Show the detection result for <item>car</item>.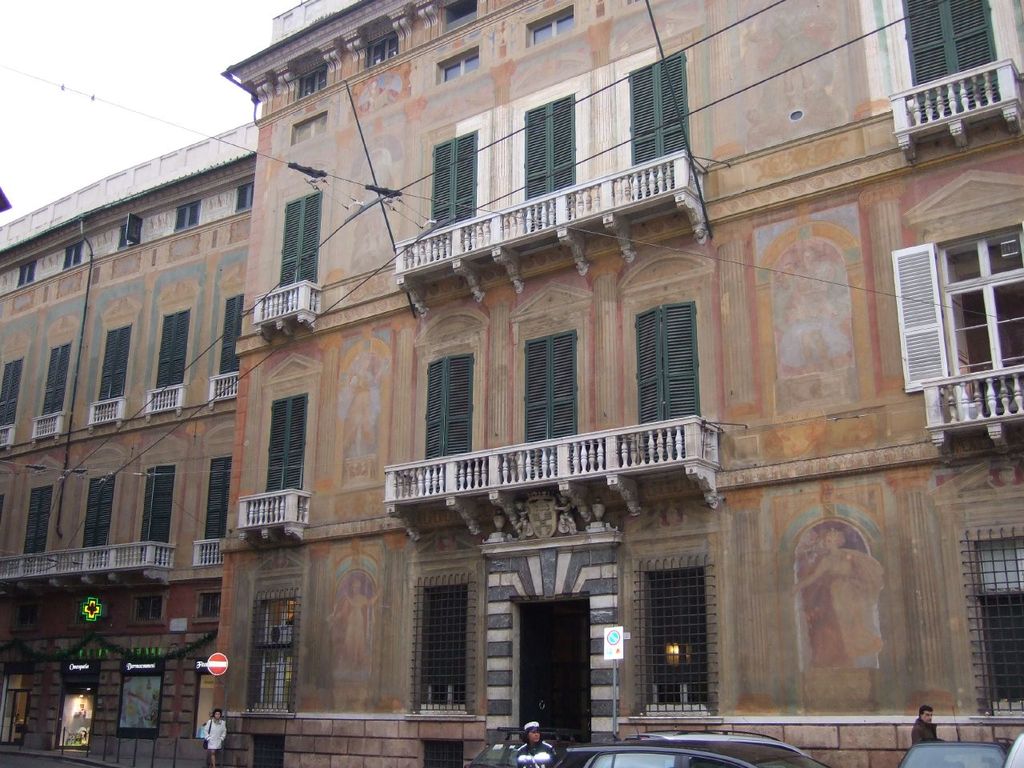
{"x1": 464, "y1": 726, "x2": 582, "y2": 767}.
